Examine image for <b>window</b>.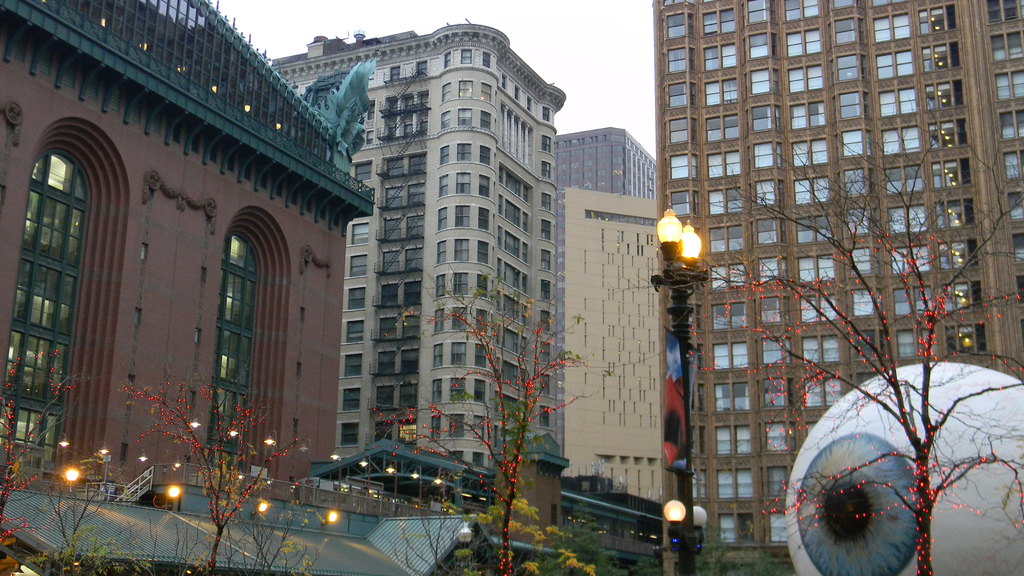
Examination result: pyautogui.locateOnScreen(758, 218, 776, 242).
